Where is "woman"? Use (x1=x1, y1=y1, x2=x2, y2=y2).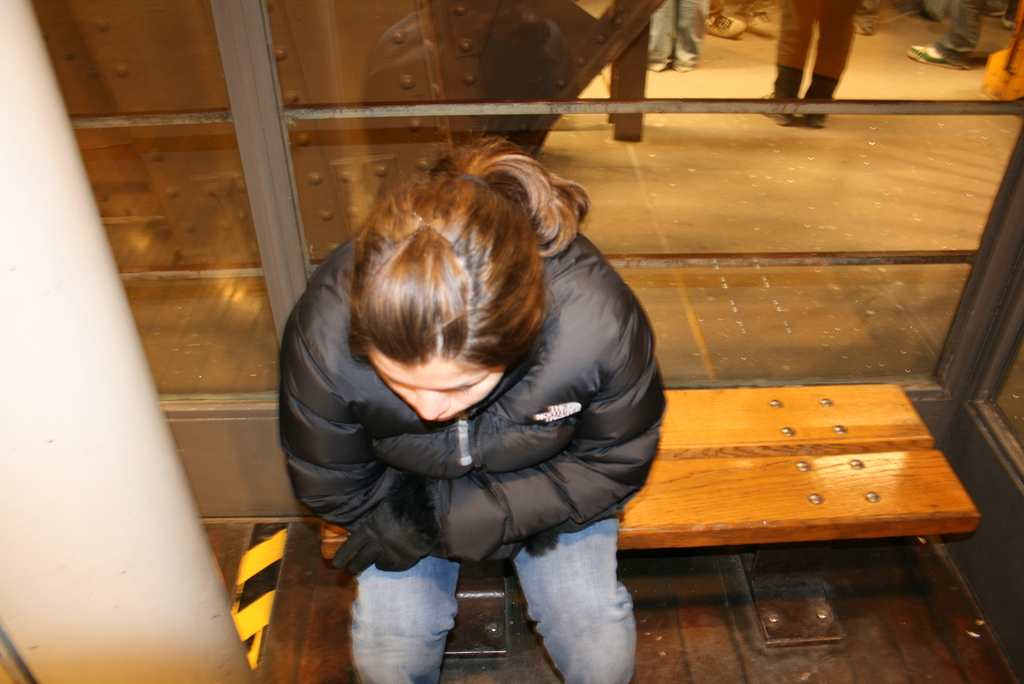
(x1=259, y1=109, x2=676, y2=681).
